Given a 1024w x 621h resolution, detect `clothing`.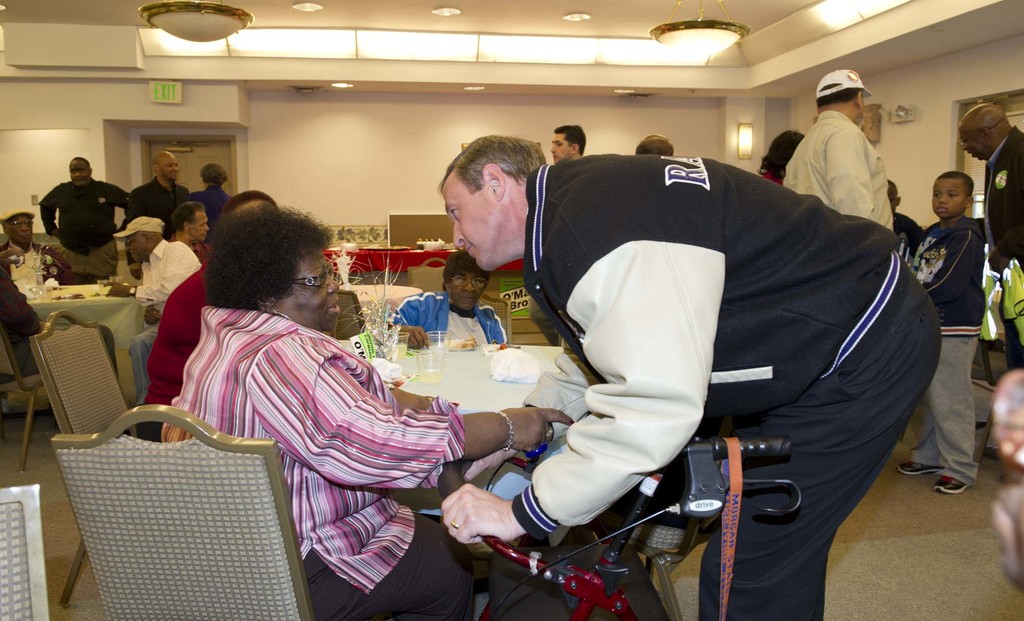
Rect(897, 211, 920, 236).
